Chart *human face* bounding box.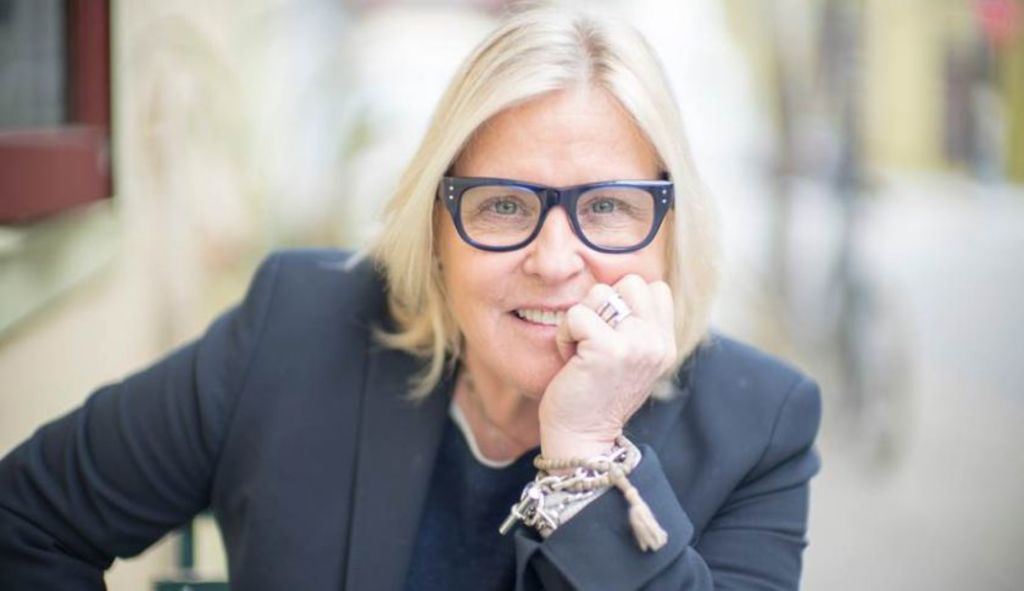
Charted: 434 91 674 400.
